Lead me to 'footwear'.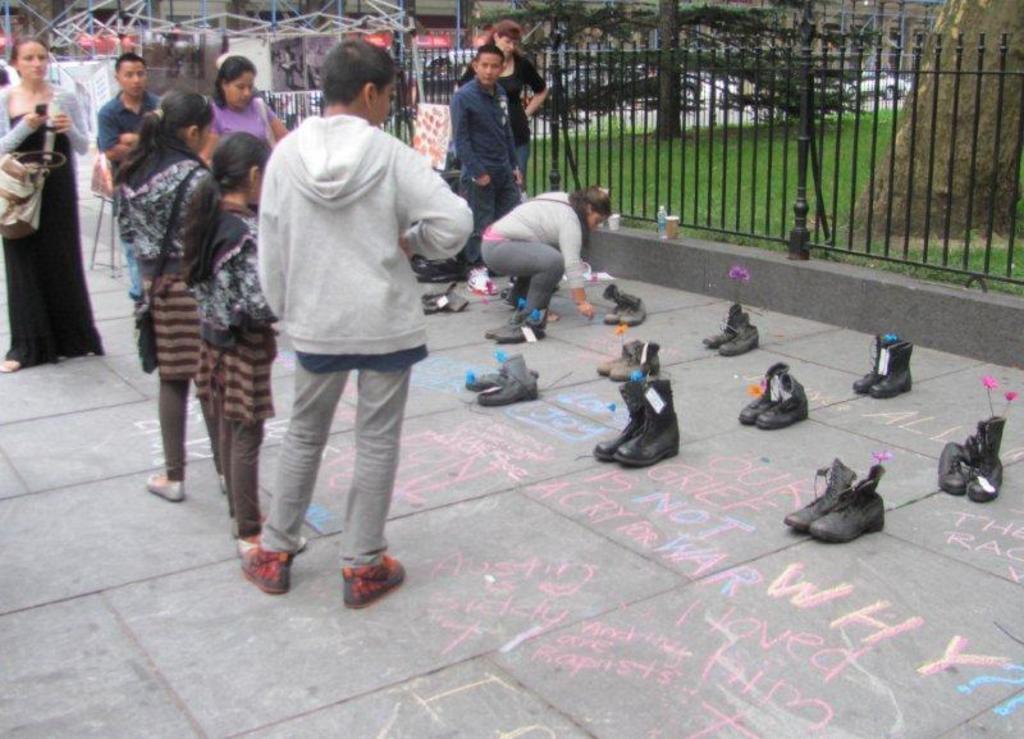
Lead to left=716, top=319, right=767, bottom=360.
